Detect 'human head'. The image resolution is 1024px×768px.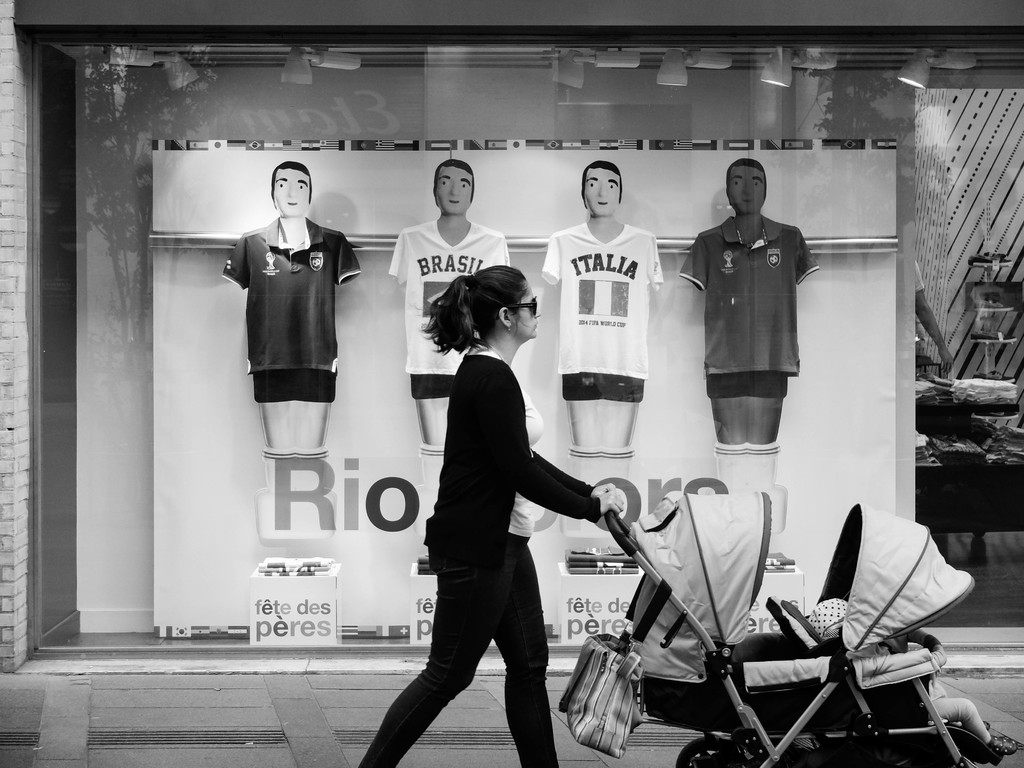
271, 161, 310, 217.
